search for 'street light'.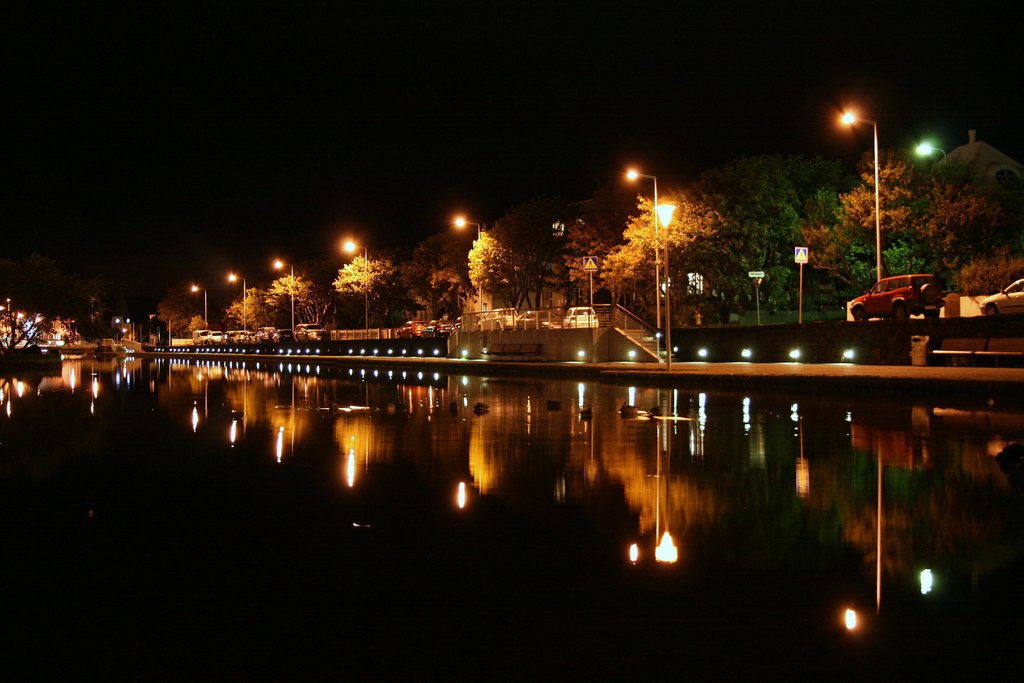
Found at bbox=[836, 110, 881, 288].
